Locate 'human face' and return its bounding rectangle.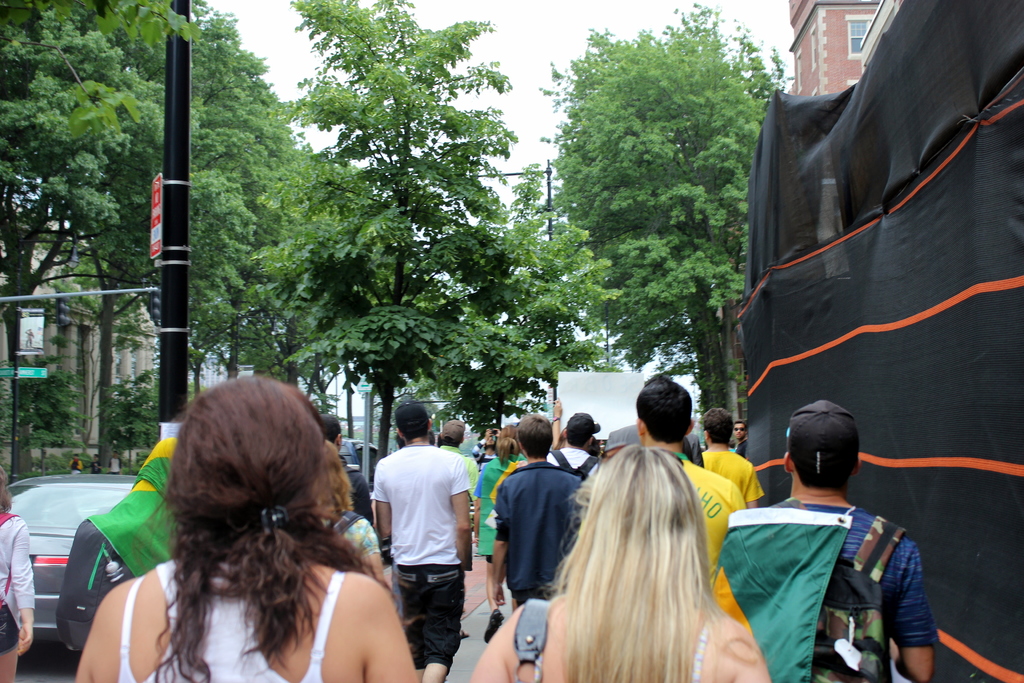
x1=731, y1=422, x2=744, y2=436.
